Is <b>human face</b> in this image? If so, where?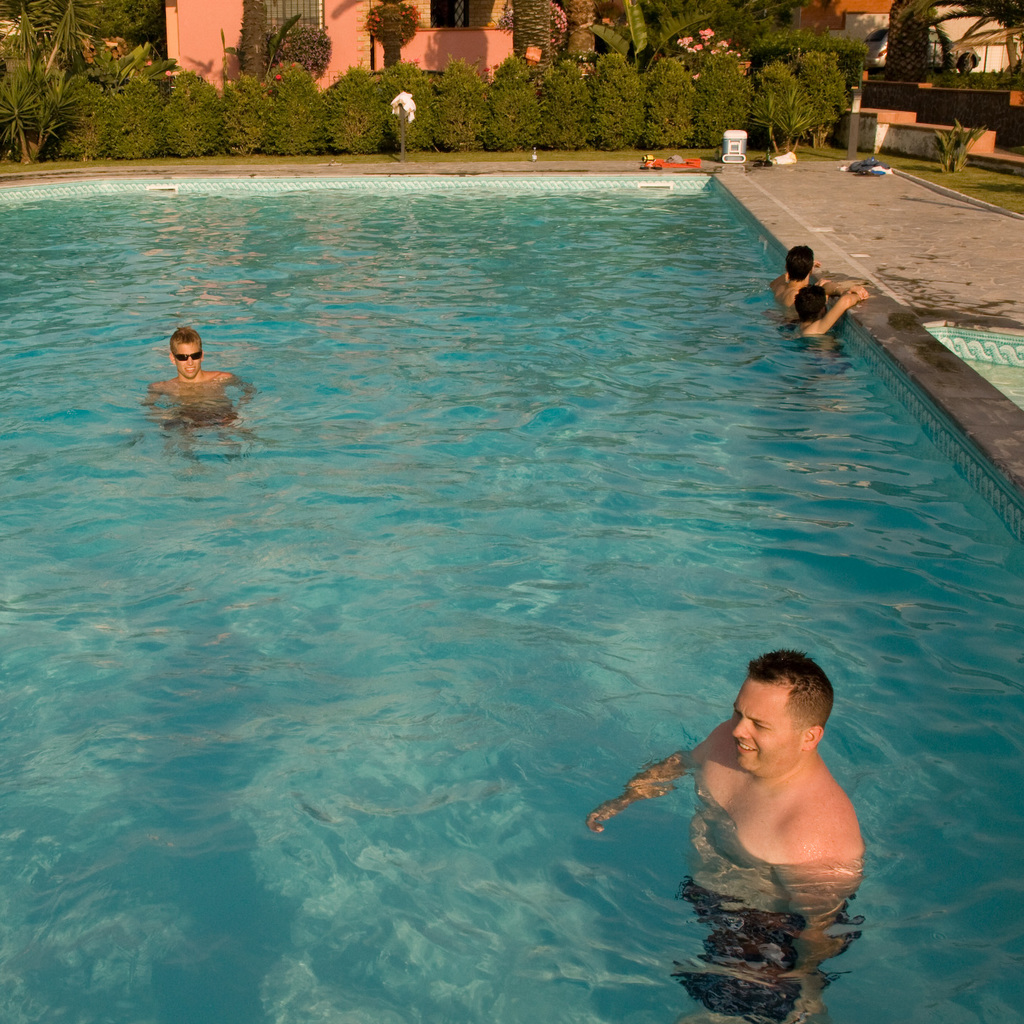
Yes, at x1=169 y1=341 x2=201 y2=376.
